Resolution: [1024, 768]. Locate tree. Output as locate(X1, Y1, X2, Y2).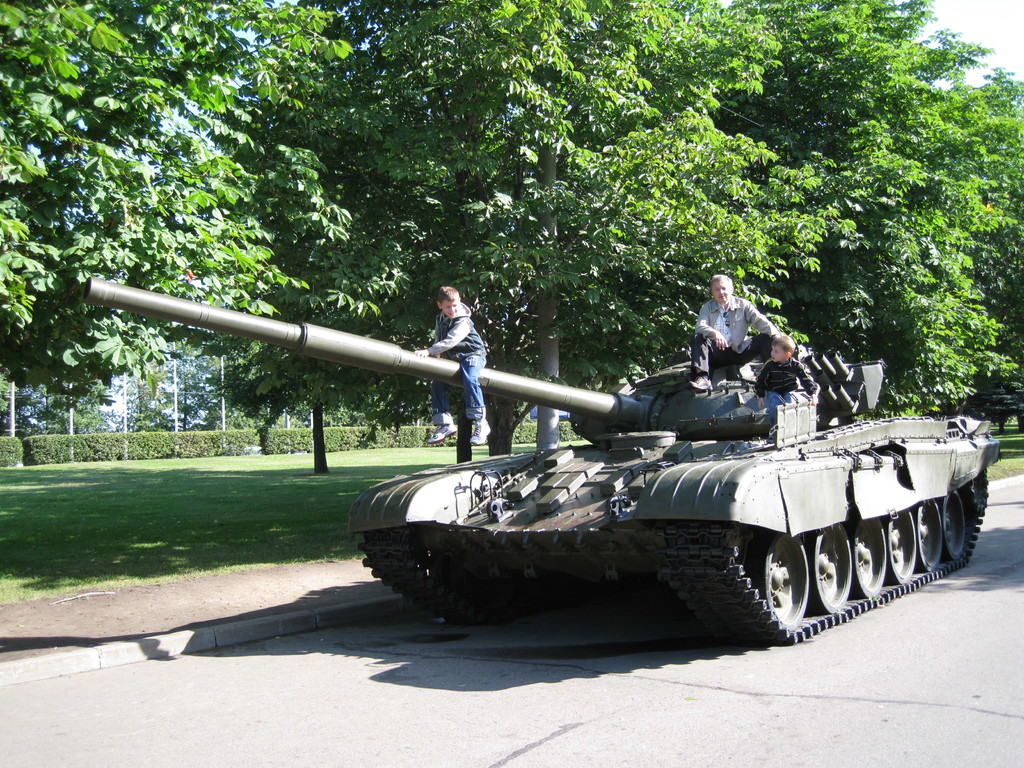
locate(0, 0, 357, 409).
